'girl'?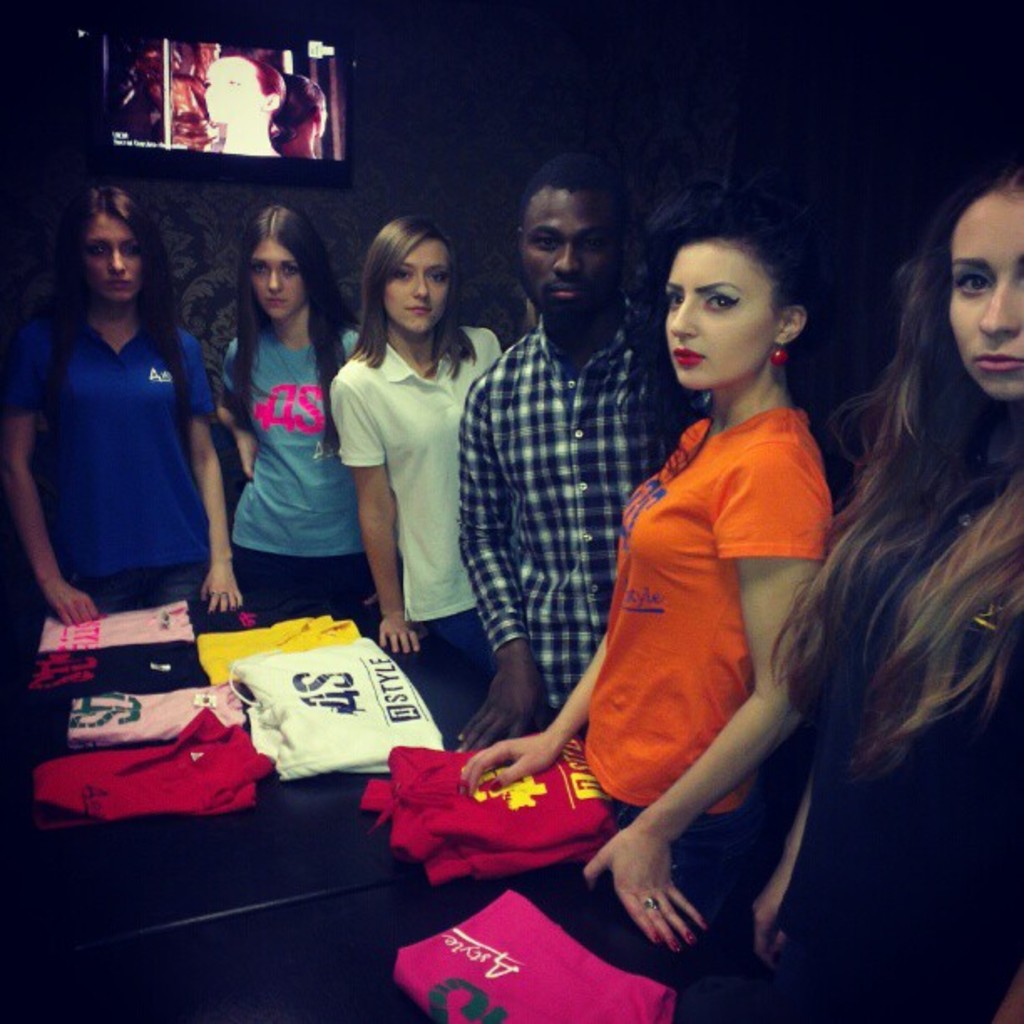
{"left": 212, "top": 201, "right": 361, "bottom": 624}
